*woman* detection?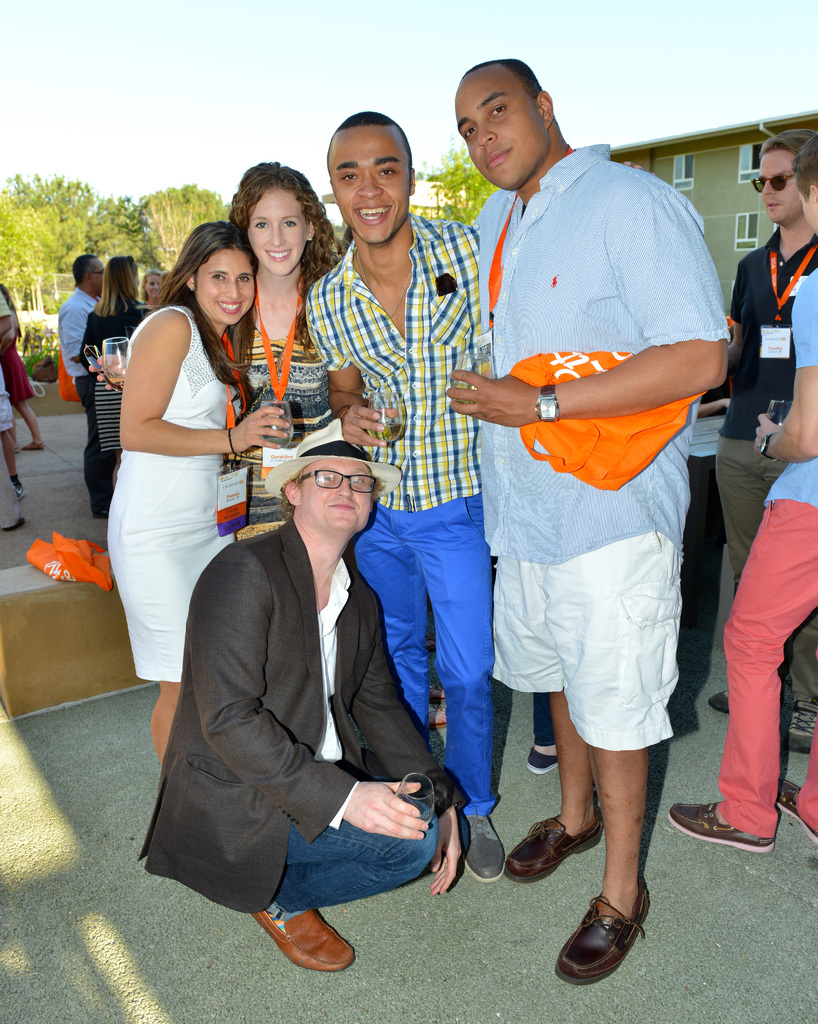
box(76, 251, 153, 516)
